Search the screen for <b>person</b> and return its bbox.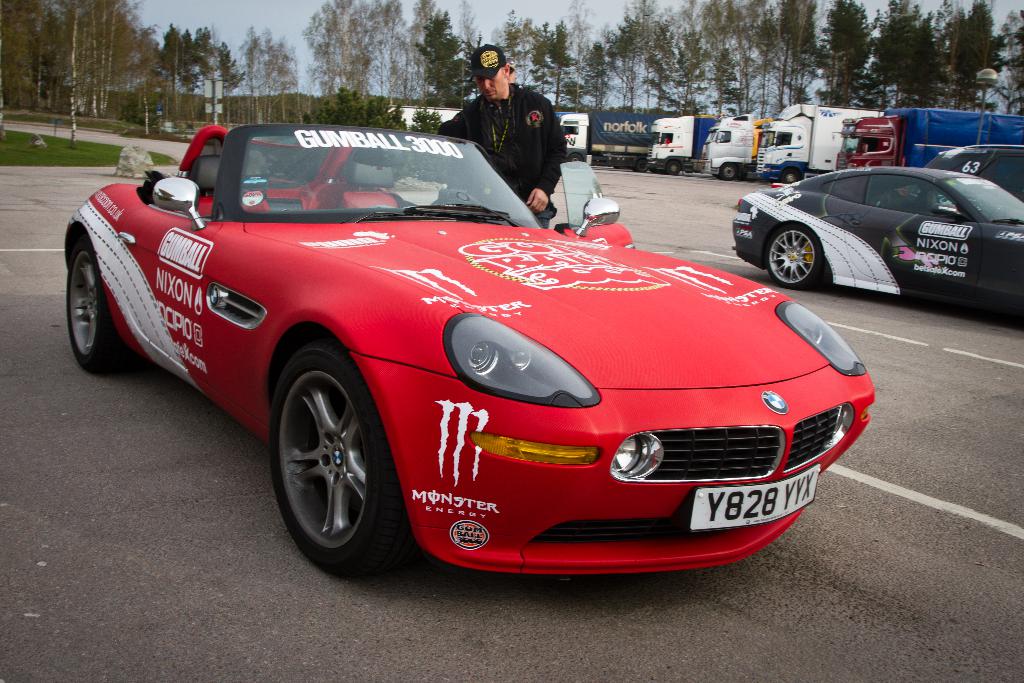
Found: rect(460, 50, 578, 208).
